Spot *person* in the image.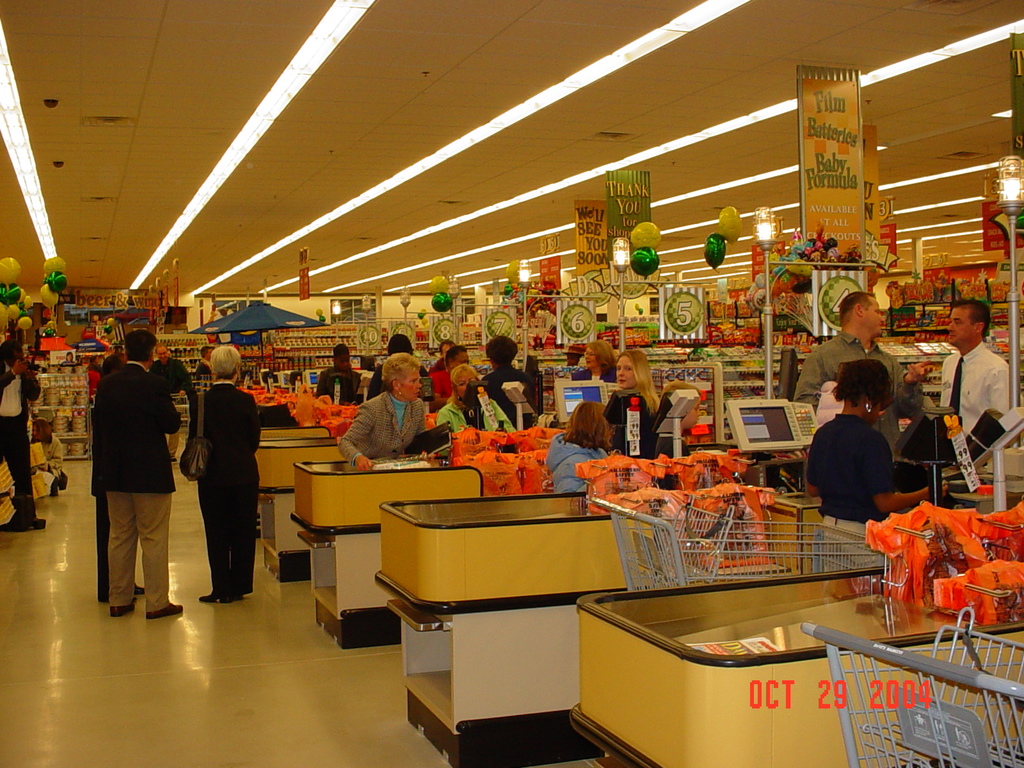
*person* found at pyautogui.locateOnScreen(477, 321, 536, 426).
